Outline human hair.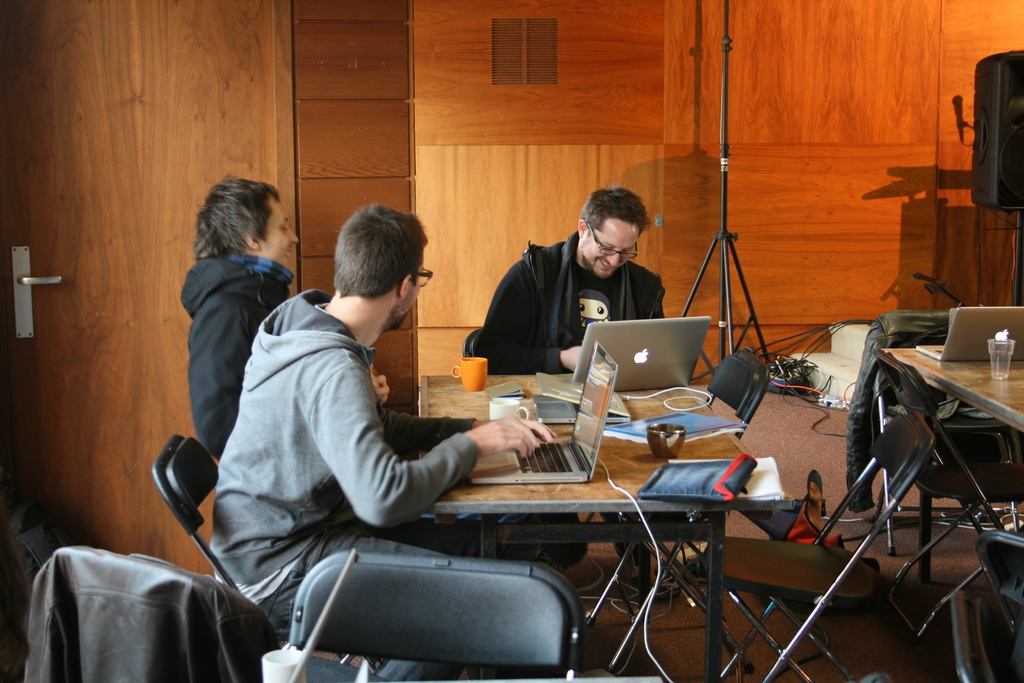
Outline: {"x1": 339, "y1": 205, "x2": 429, "y2": 298}.
